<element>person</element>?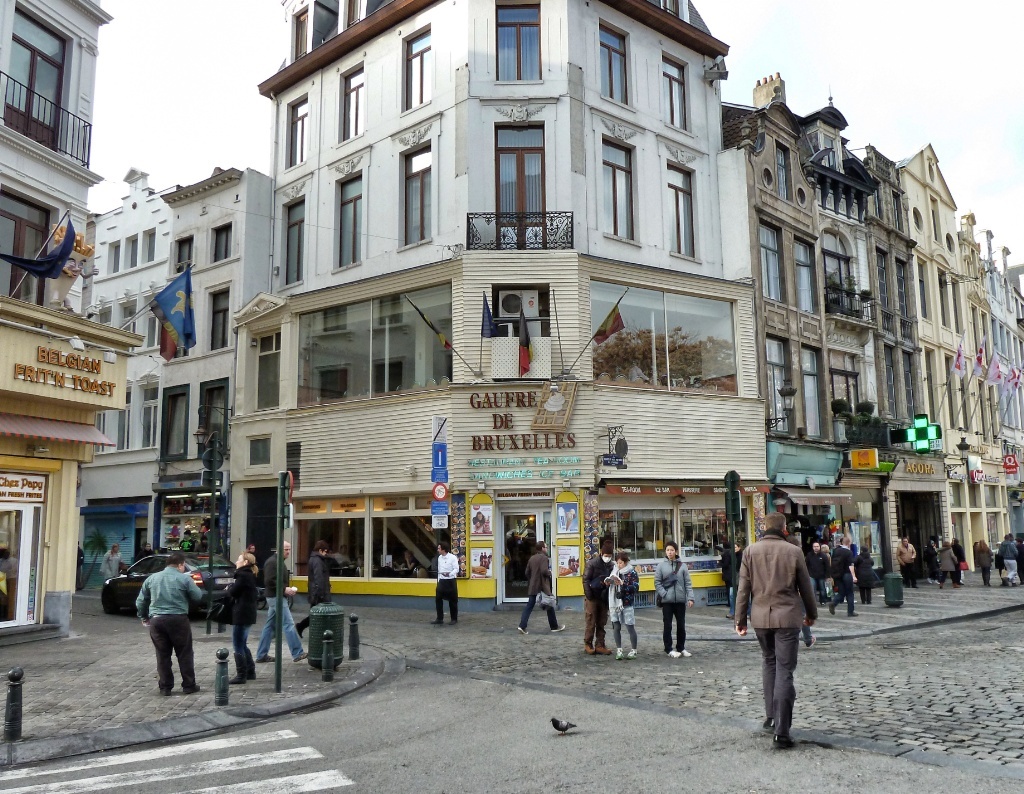
crop(145, 555, 202, 695)
